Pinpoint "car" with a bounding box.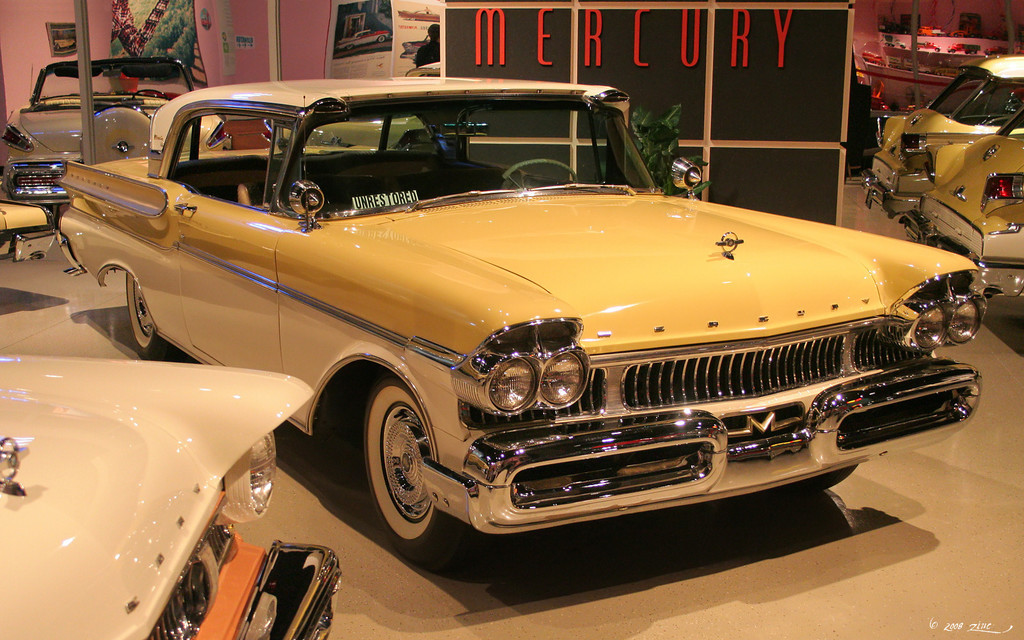
{"left": 44, "top": 77, "right": 995, "bottom": 555}.
